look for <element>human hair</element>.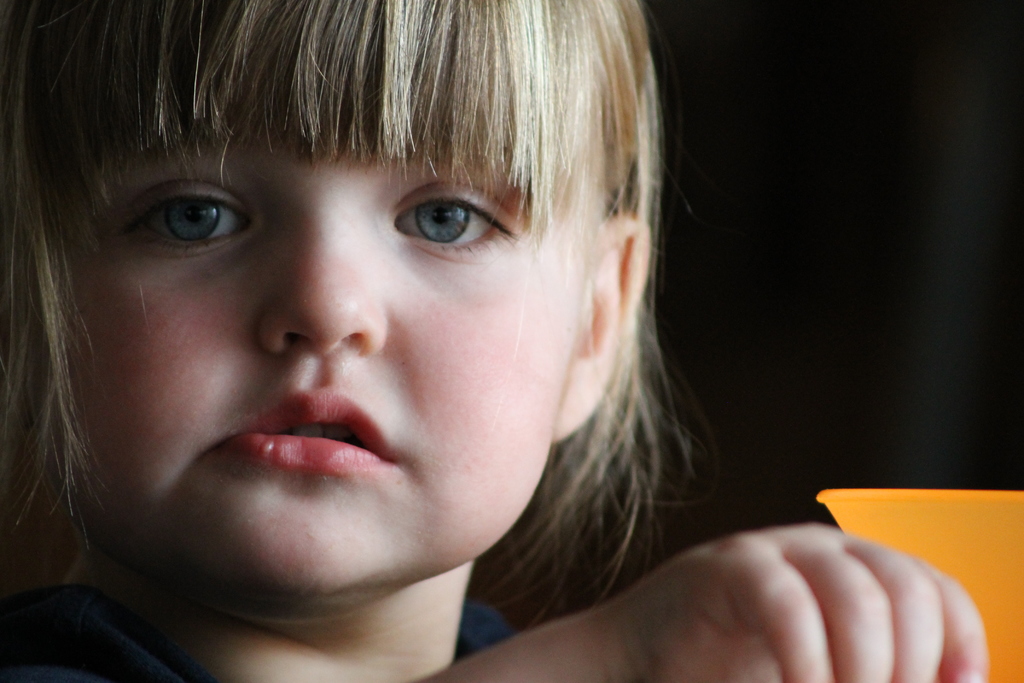
Found: 0:0:773:680.
